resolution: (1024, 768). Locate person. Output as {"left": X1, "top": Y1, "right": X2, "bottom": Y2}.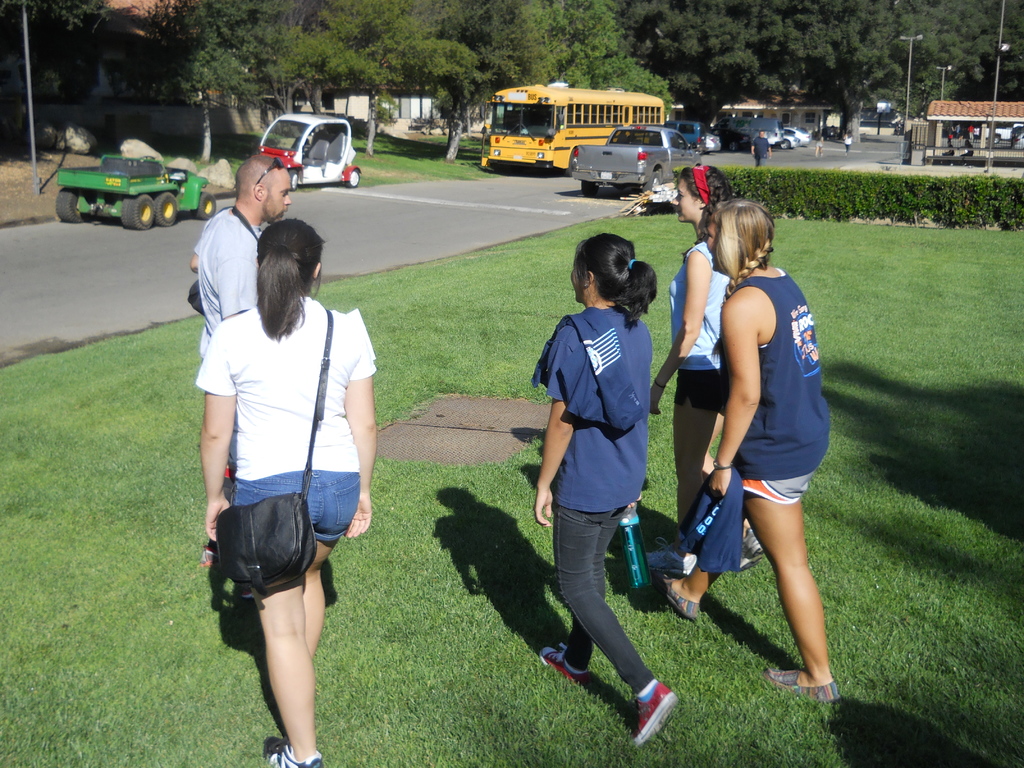
{"left": 191, "top": 216, "right": 376, "bottom": 767}.
